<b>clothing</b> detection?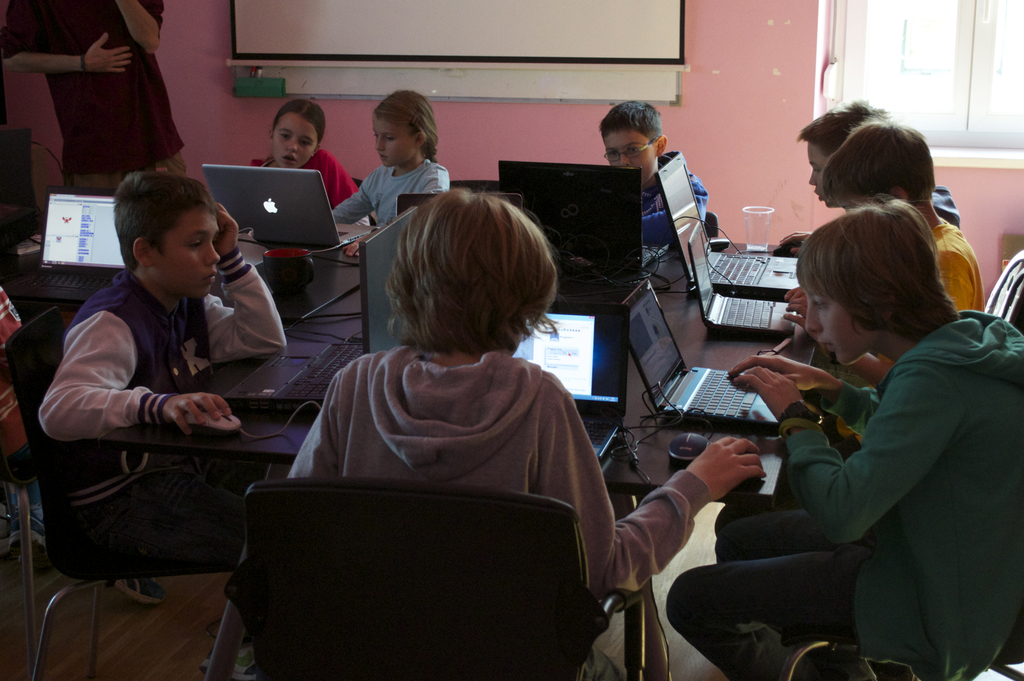
box(928, 188, 956, 220)
